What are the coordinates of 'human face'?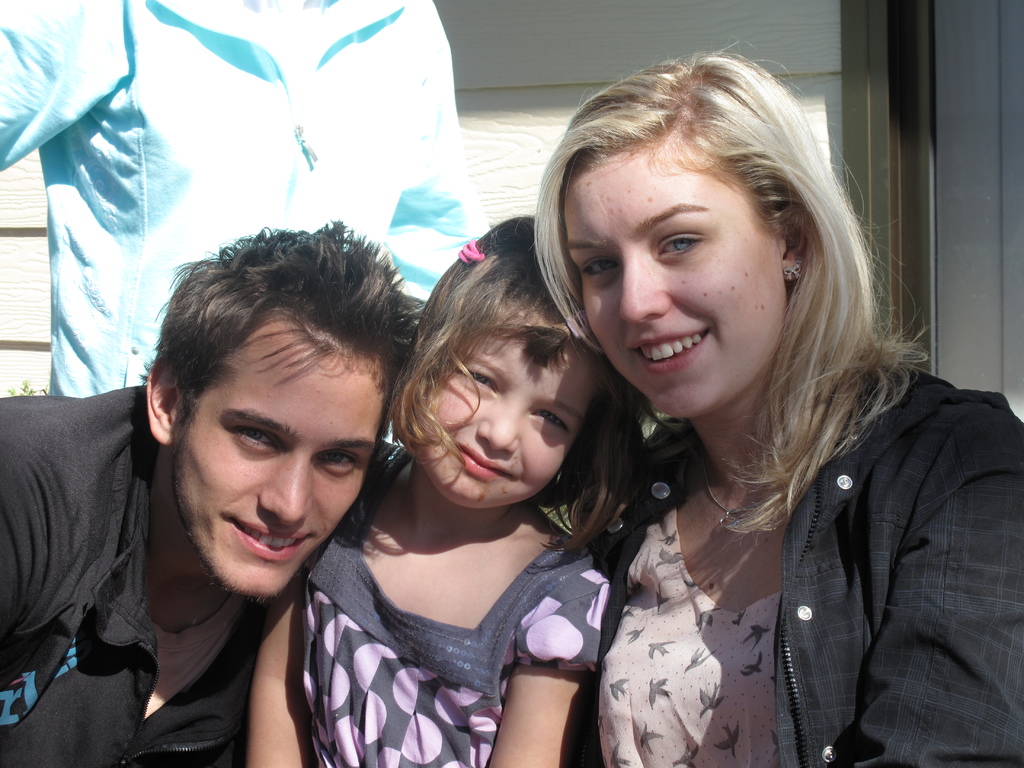
crop(166, 328, 381, 595).
